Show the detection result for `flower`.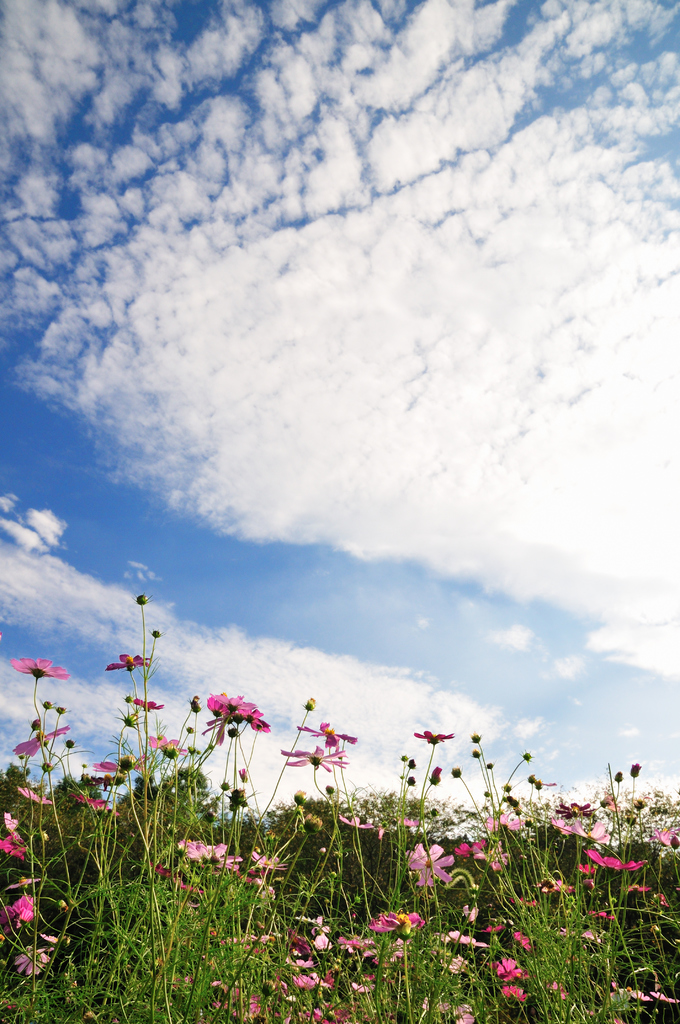
pyautogui.locateOnScreen(405, 842, 453, 890).
